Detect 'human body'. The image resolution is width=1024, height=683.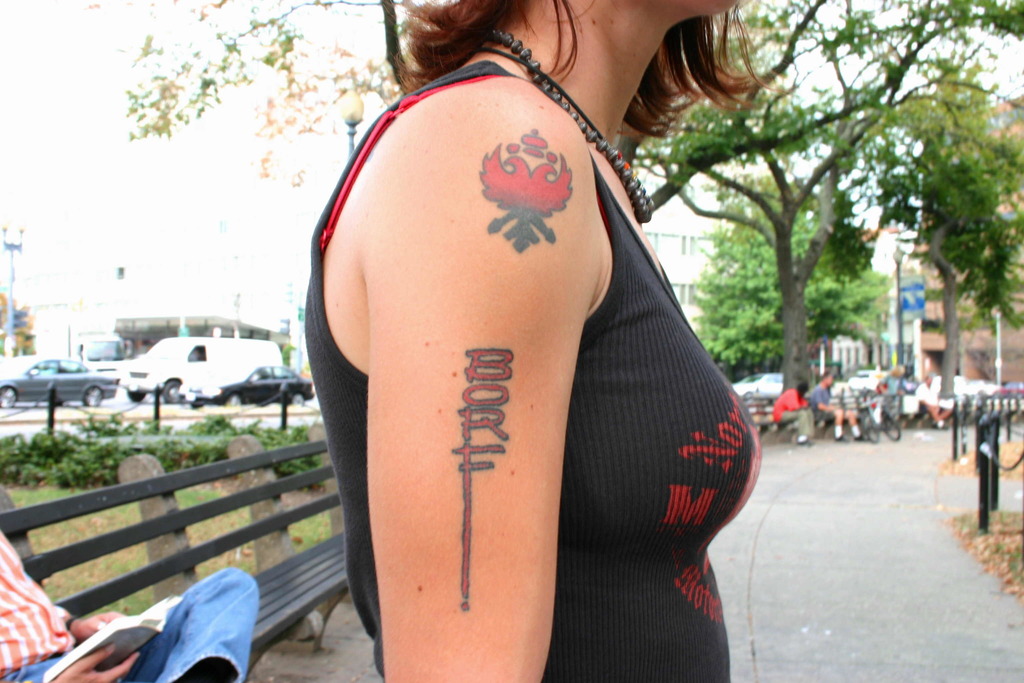
<box>305,0,787,682</box>.
